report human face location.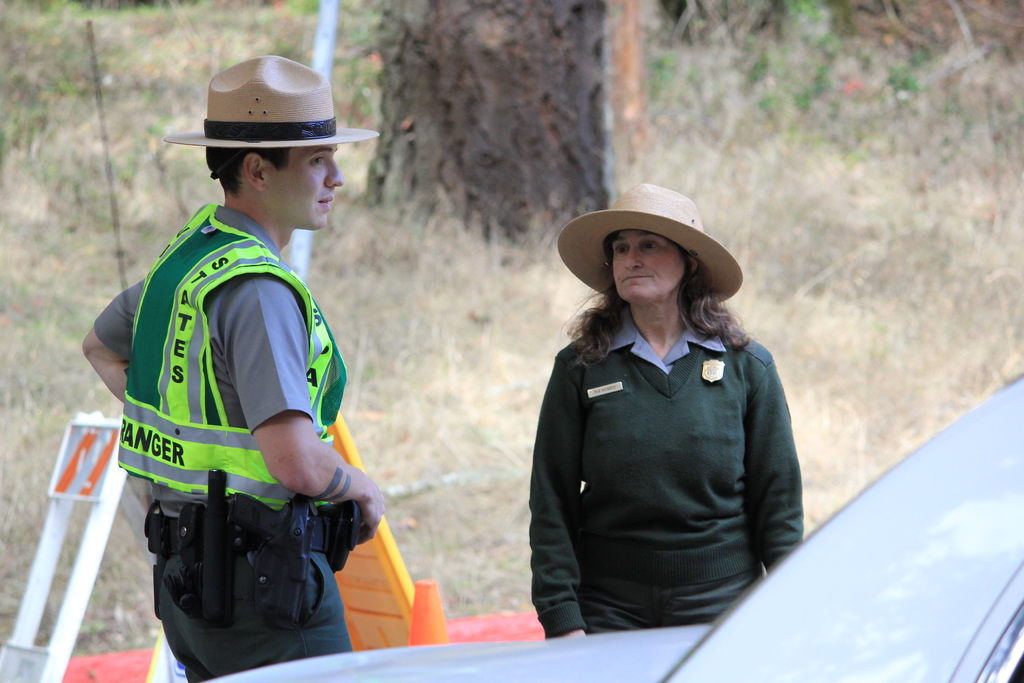
Report: <bbox>606, 226, 682, 304</bbox>.
